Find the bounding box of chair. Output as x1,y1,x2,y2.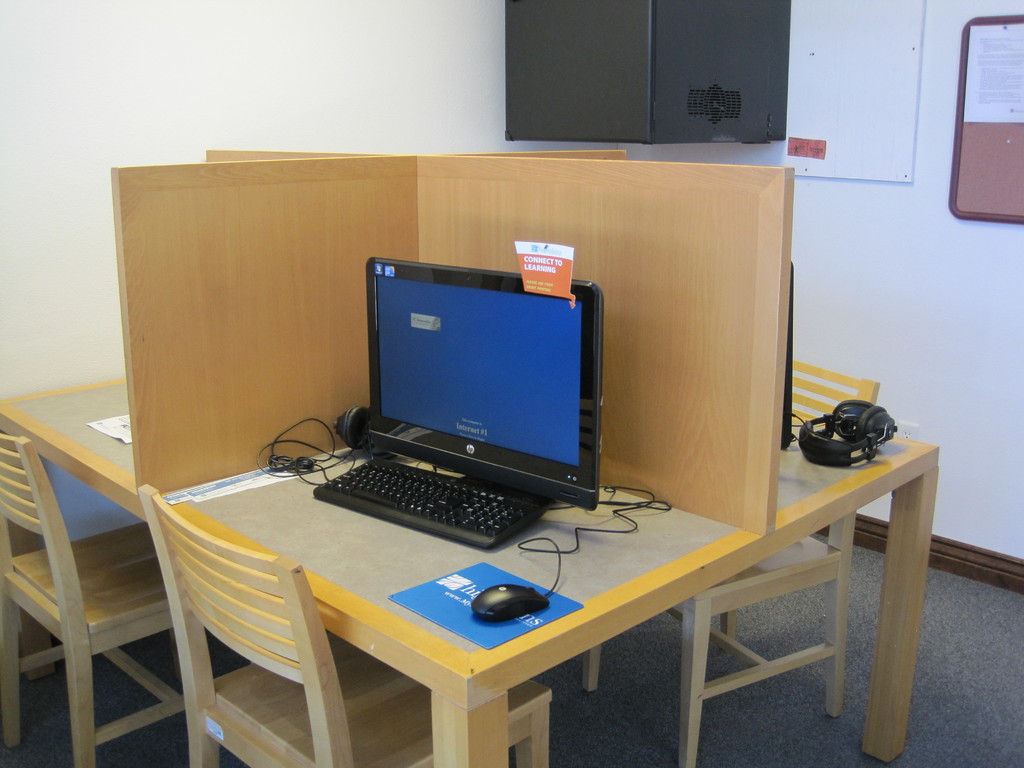
141,487,548,765.
